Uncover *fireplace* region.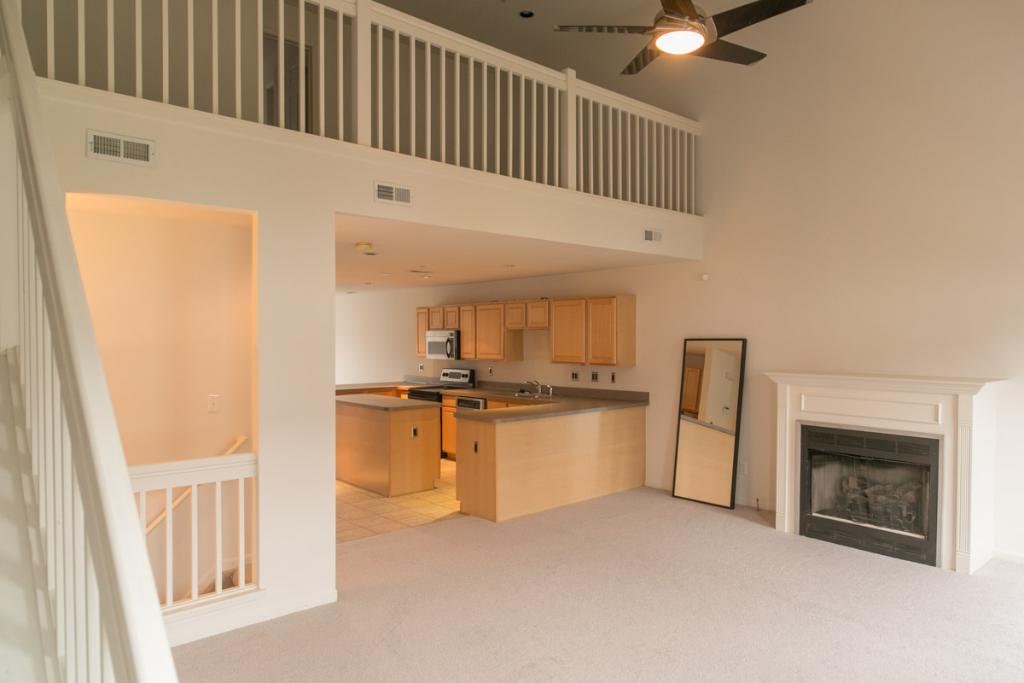
Uncovered: x1=799, y1=425, x2=940, y2=567.
